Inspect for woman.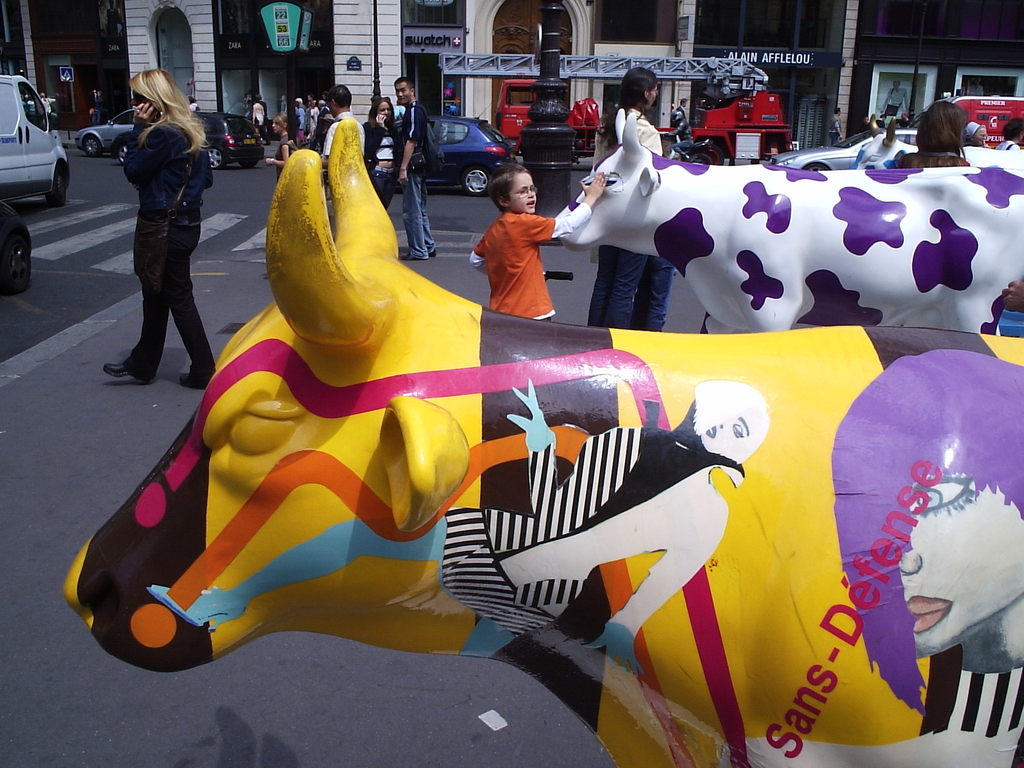
Inspection: l=103, t=58, r=208, b=413.
